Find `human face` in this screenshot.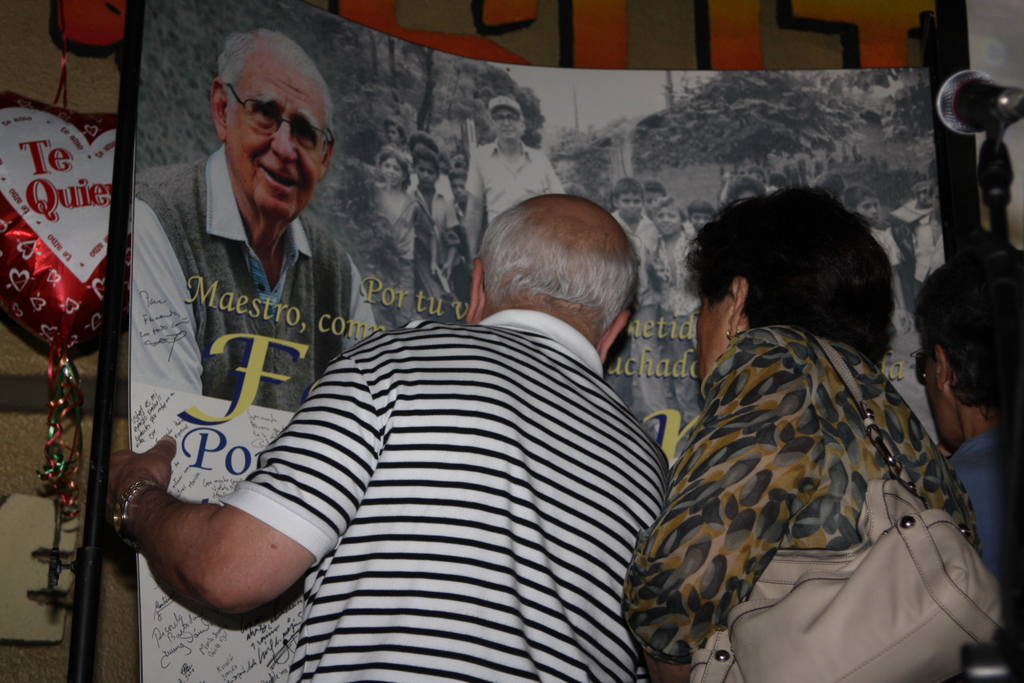
The bounding box for `human face` is box=[922, 354, 941, 438].
